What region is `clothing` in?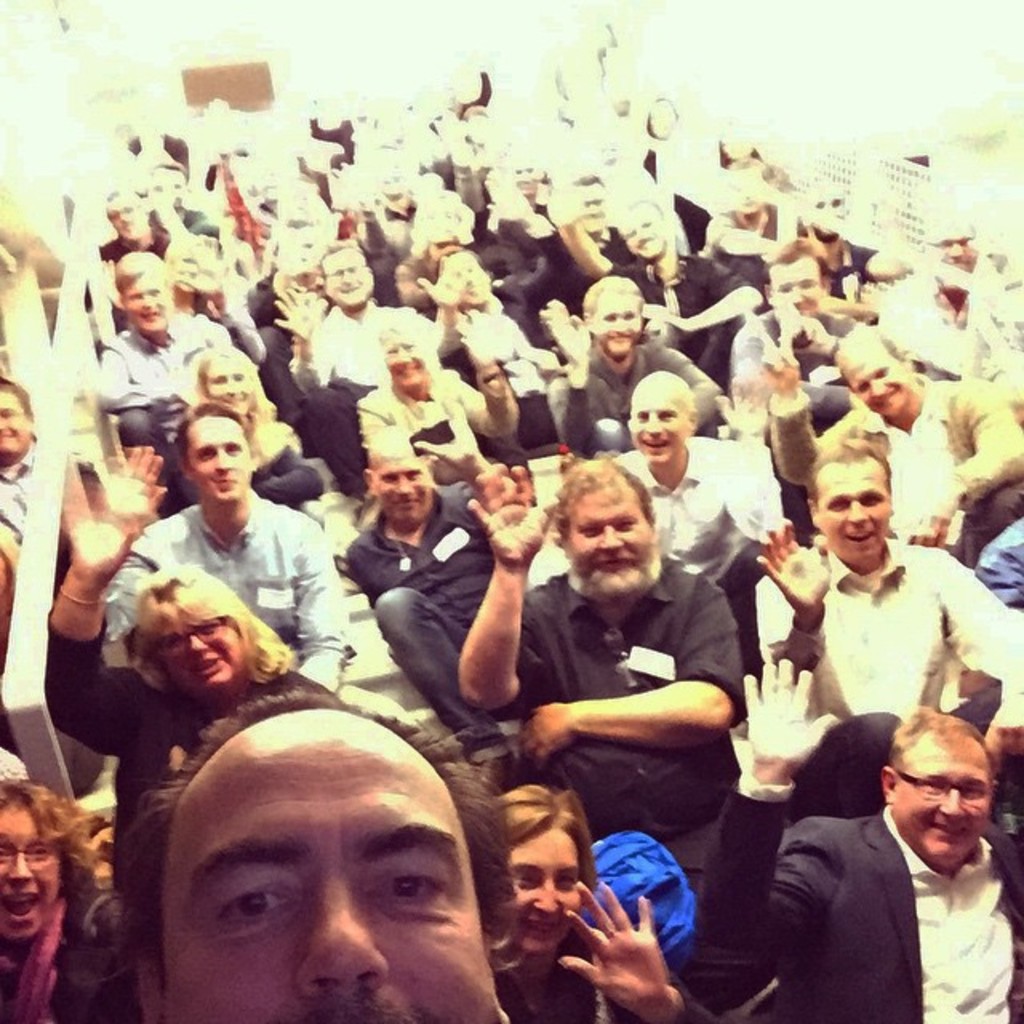
{"x1": 286, "y1": 294, "x2": 454, "y2": 446}.
